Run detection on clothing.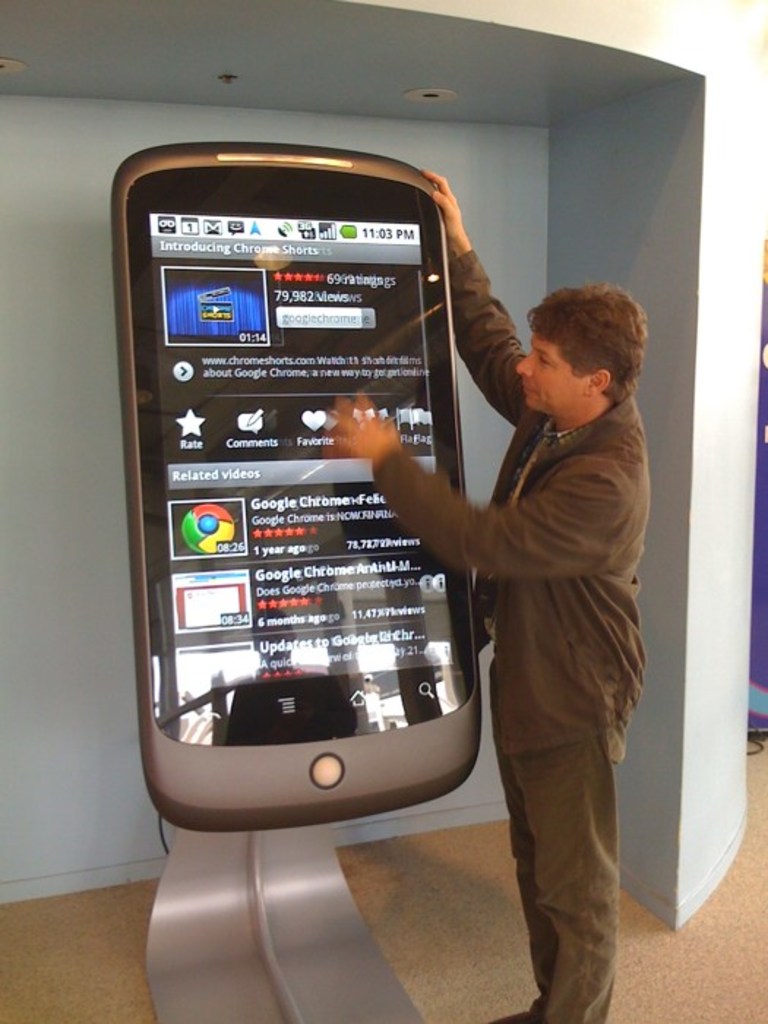
Result: {"x1": 430, "y1": 282, "x2": 666, "y2": 983}.
